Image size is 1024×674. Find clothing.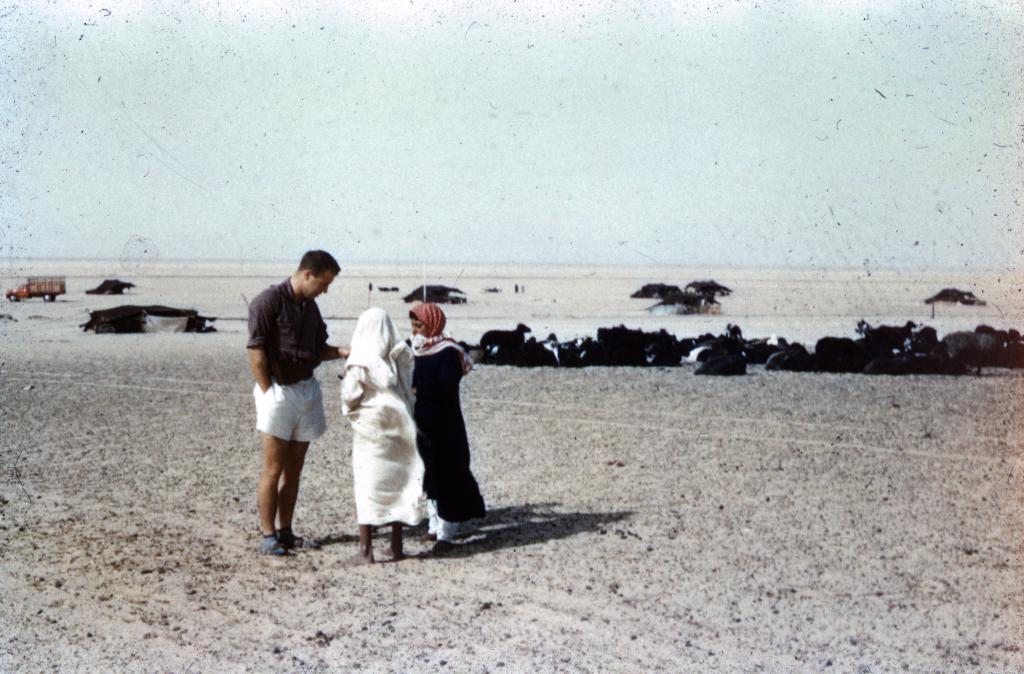
x1=415 y1=336 x2=483 y2=540.
